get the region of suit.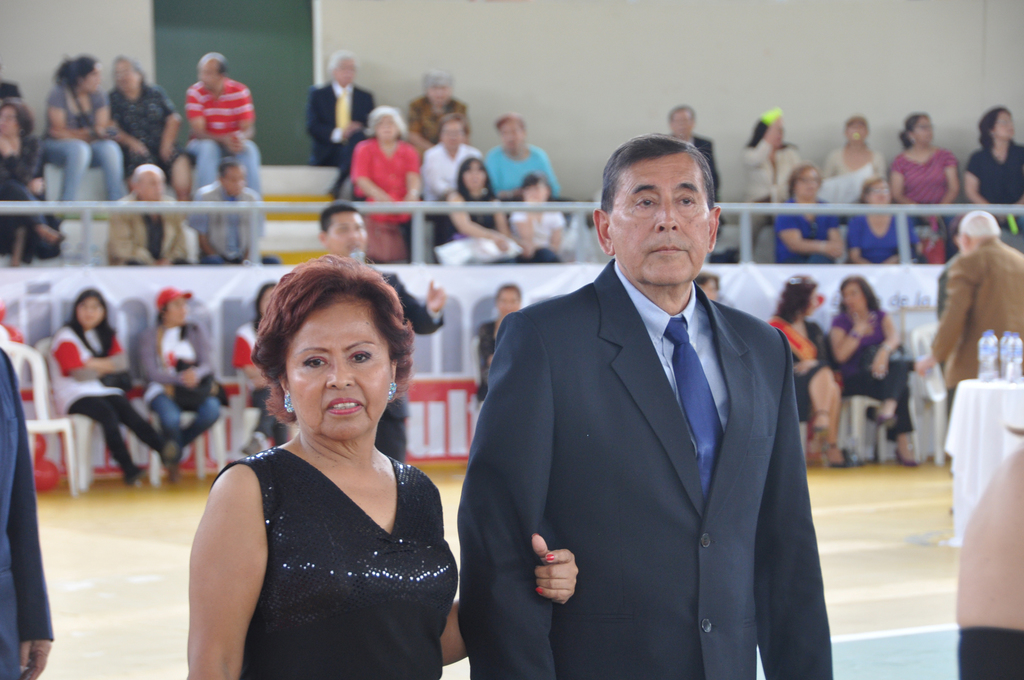
bbox(374, 264, 447, 462).
